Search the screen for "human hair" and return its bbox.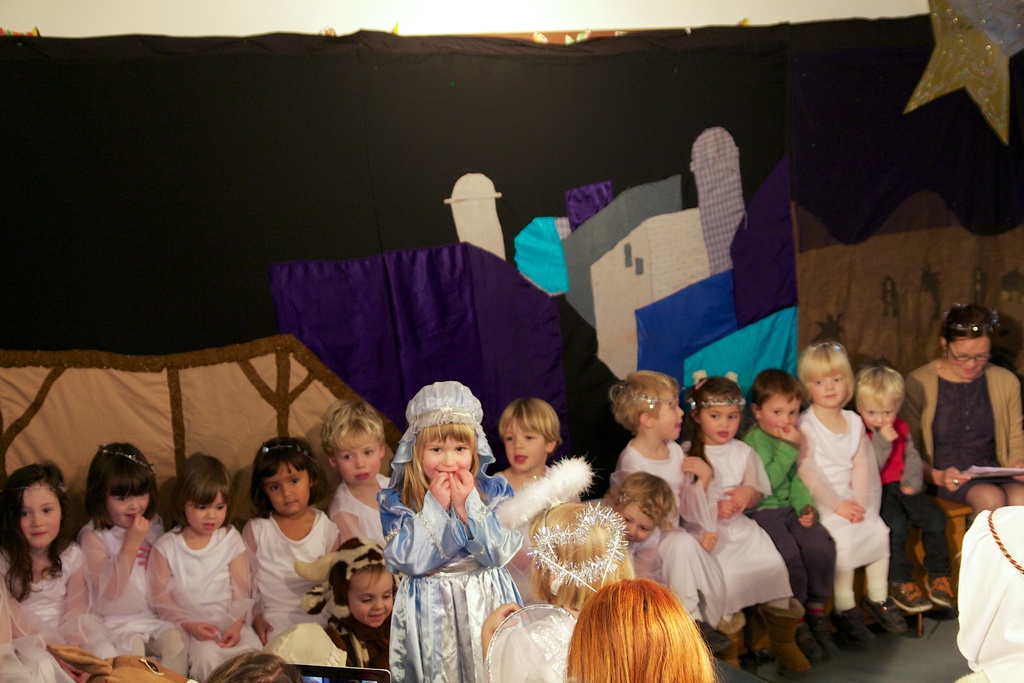
Found: (x1=398, y1=424, x2=488, y2=515).
